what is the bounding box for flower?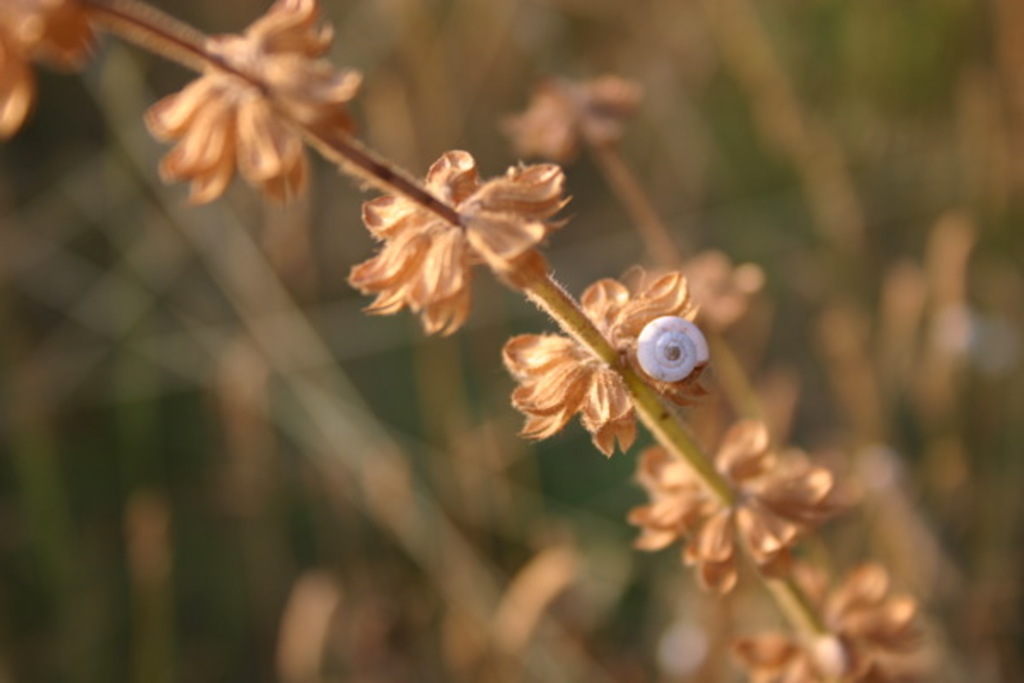
[338, 126, 570, 314].
